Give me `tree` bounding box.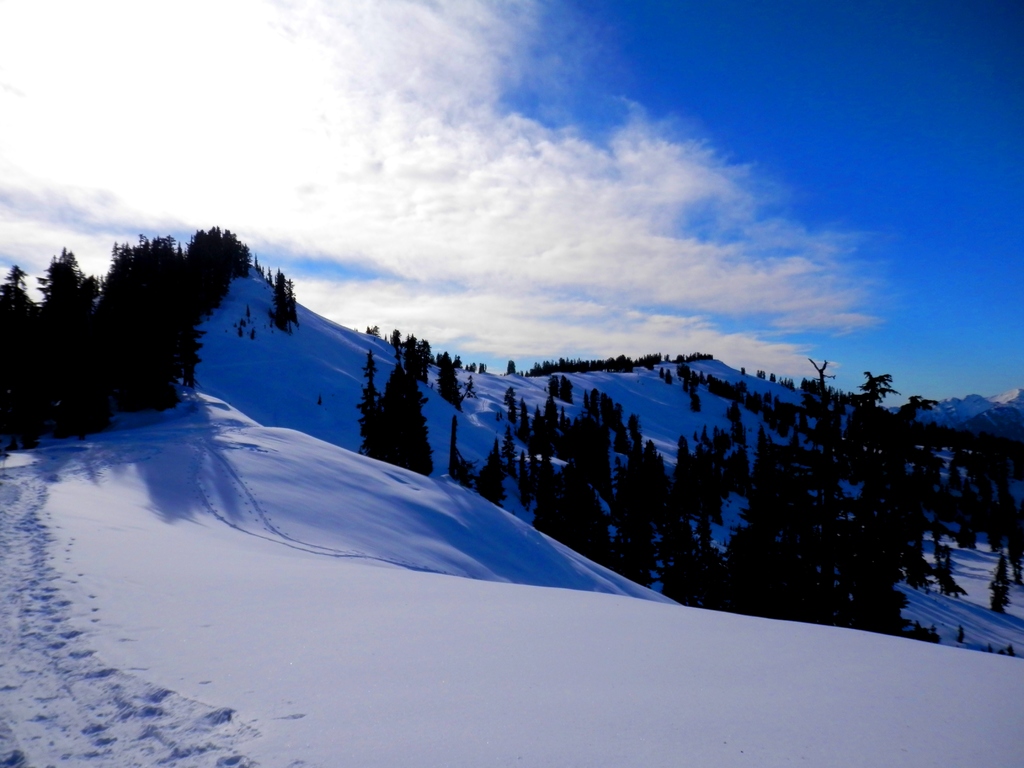
box(674, 364, 692, 385).
